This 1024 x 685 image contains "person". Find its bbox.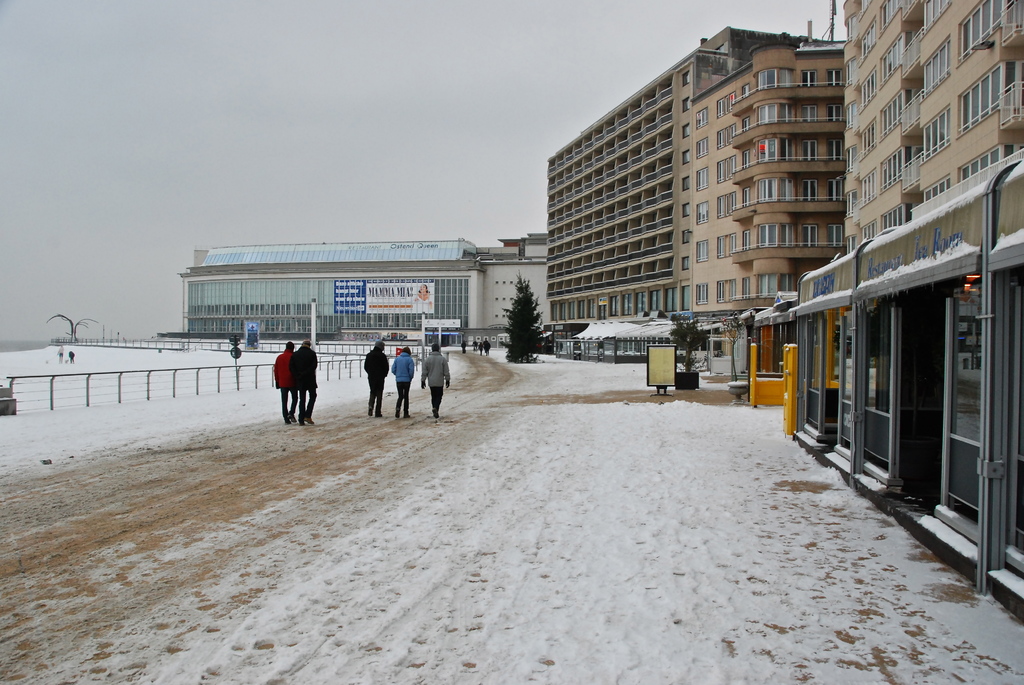
268/335/297/421.
